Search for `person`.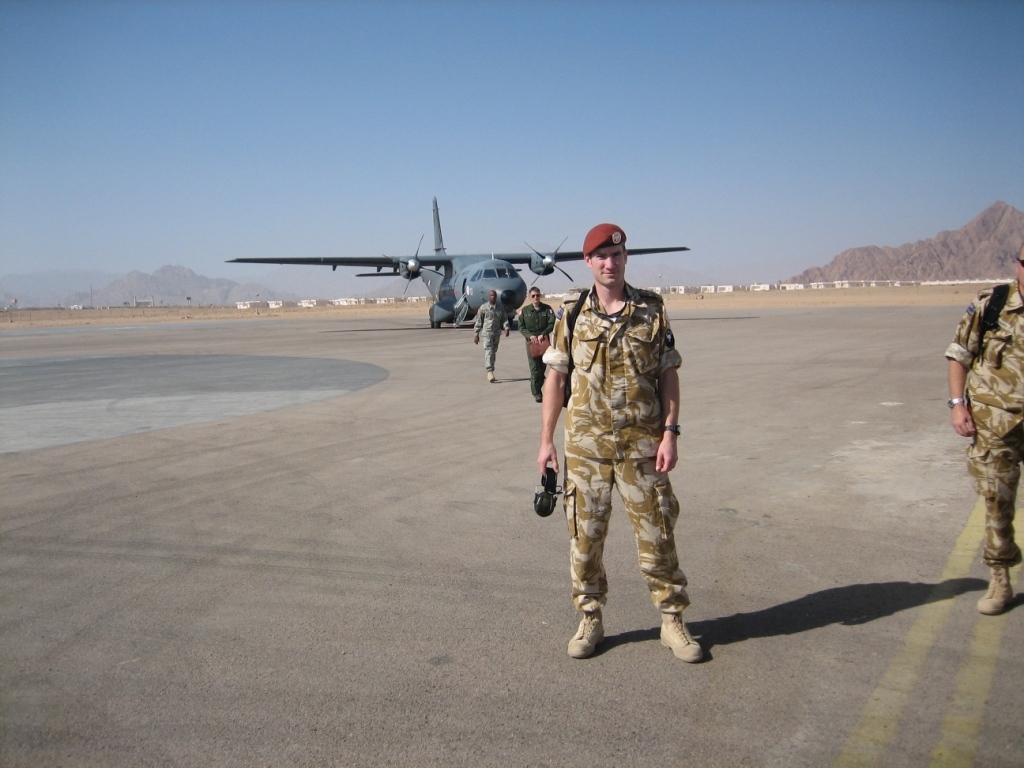
Found at detection(516, 214, 697, 684).
